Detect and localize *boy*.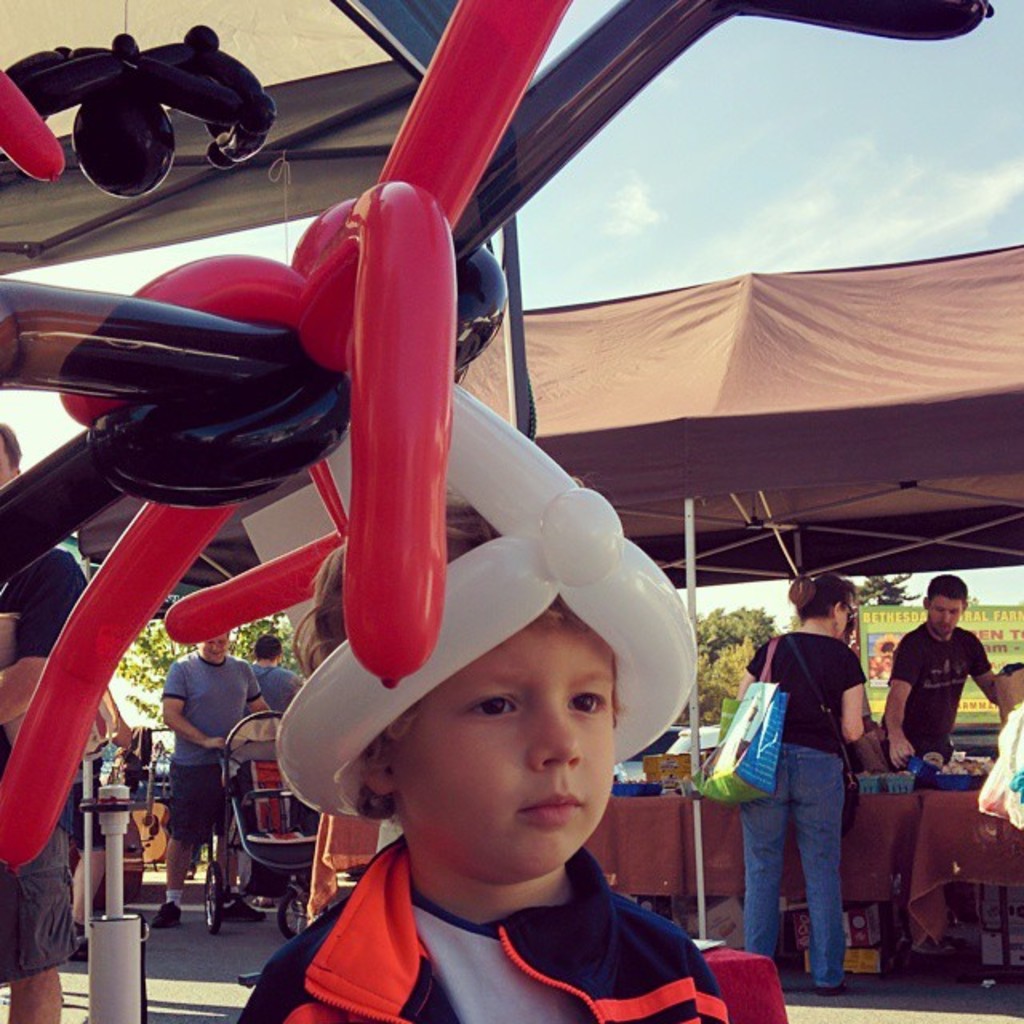
Localized at 891/568/1014/768.
